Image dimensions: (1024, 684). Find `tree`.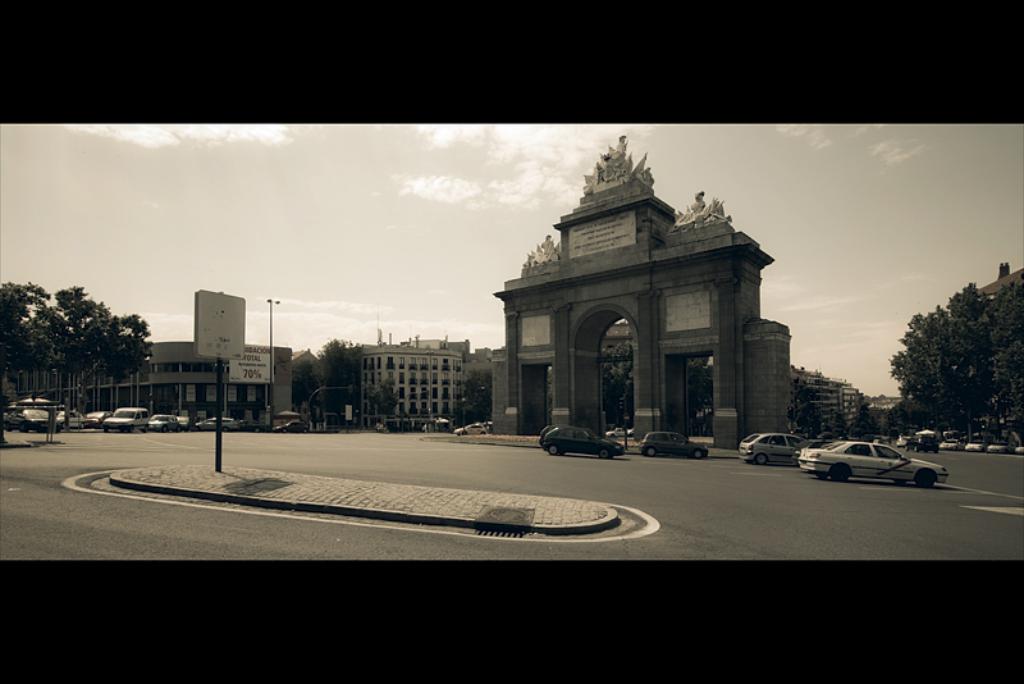
[307, 327, 380, 442].
